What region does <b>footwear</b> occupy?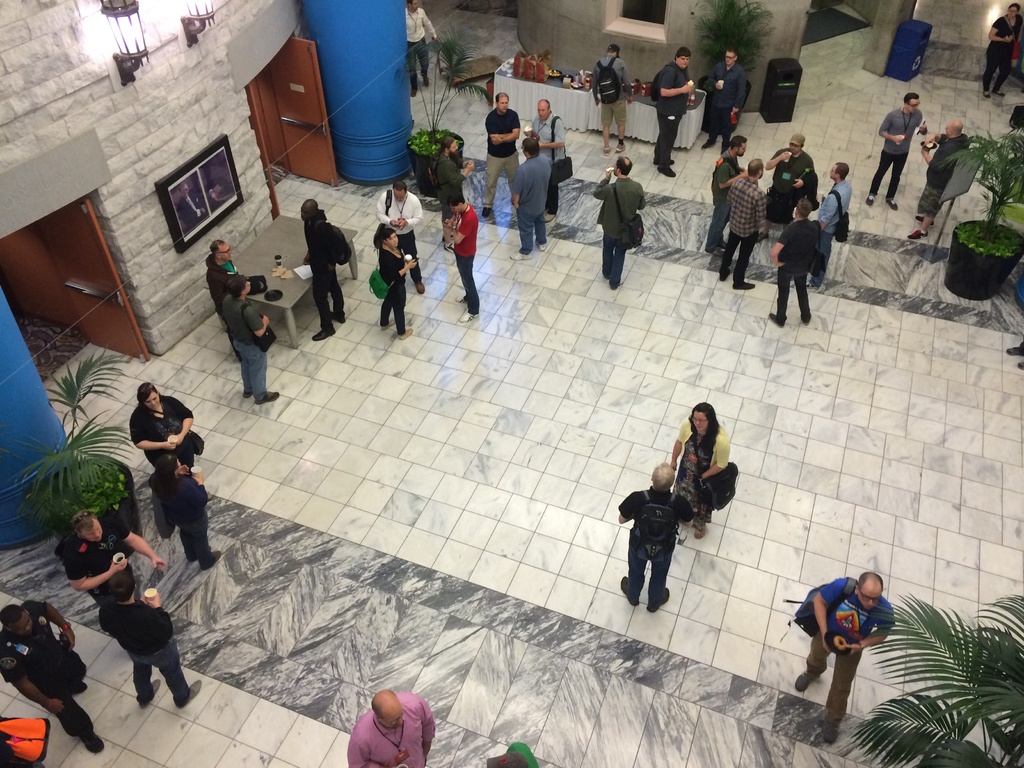
(x1=78, y1=732, x2=103, y2=749).
